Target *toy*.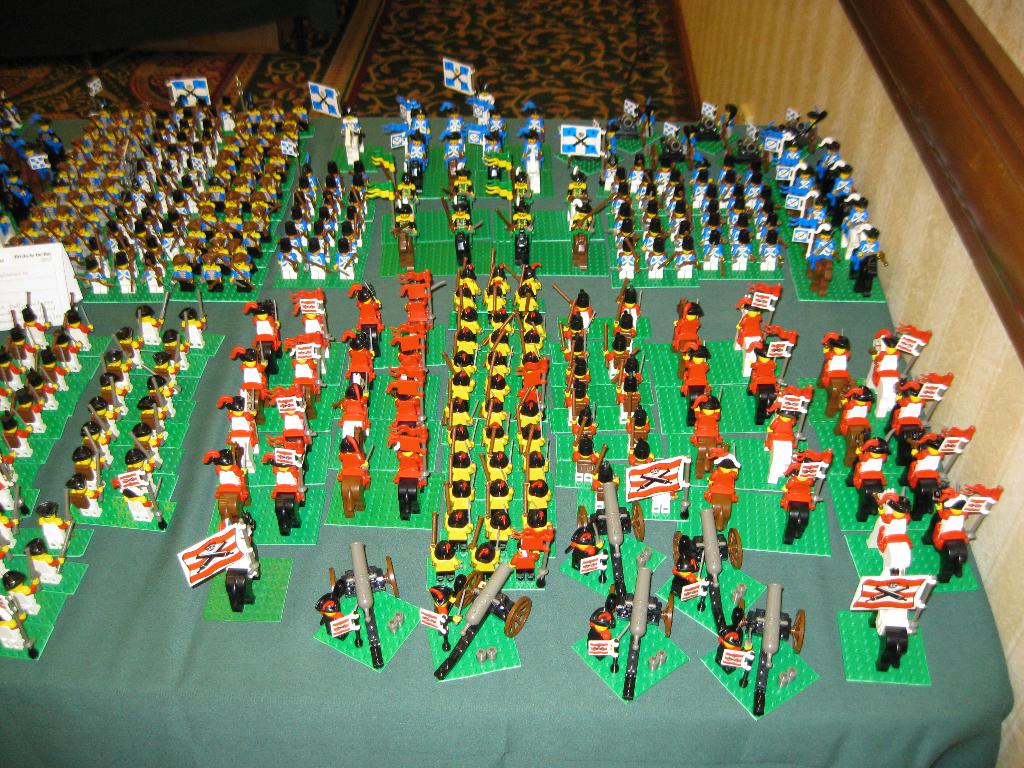
Target region: [x1=591, y1=446, x2=620, y2=513].
